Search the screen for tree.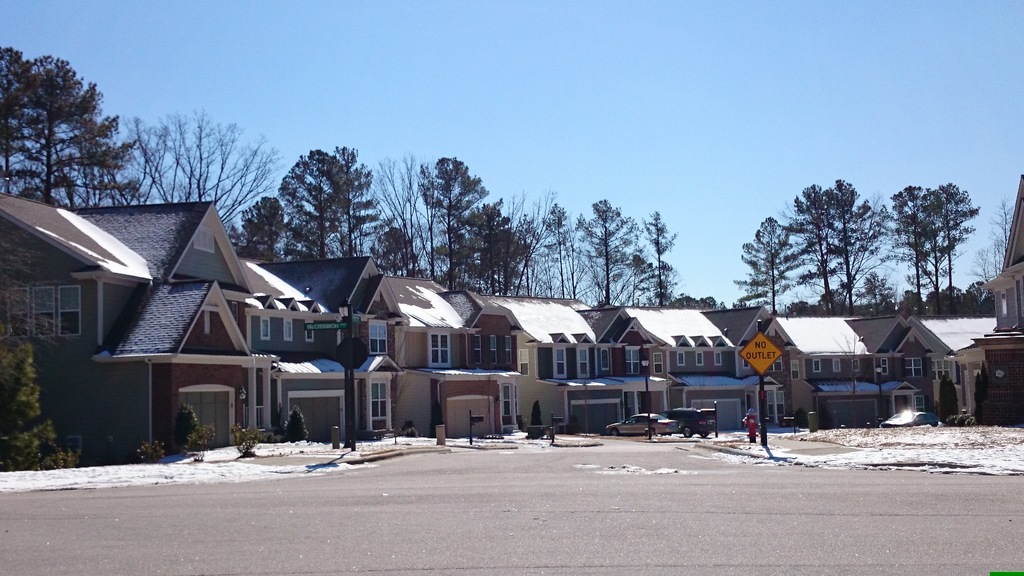
Found at 0, 231, 64, 366.
